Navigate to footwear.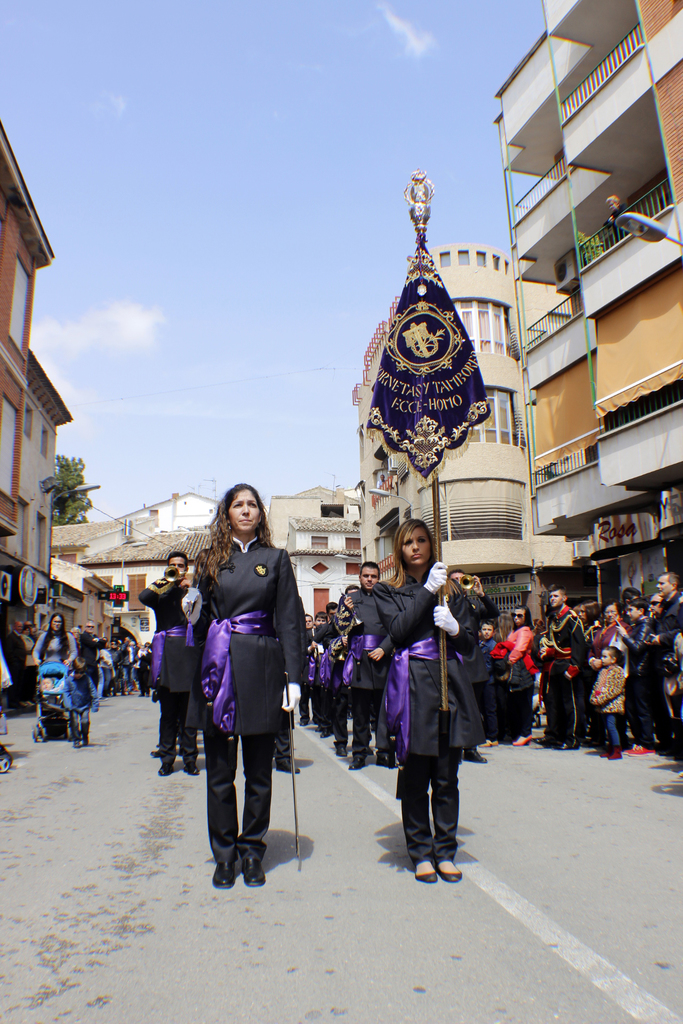
Navigation target: bbox(242, 858, 264, 891).
